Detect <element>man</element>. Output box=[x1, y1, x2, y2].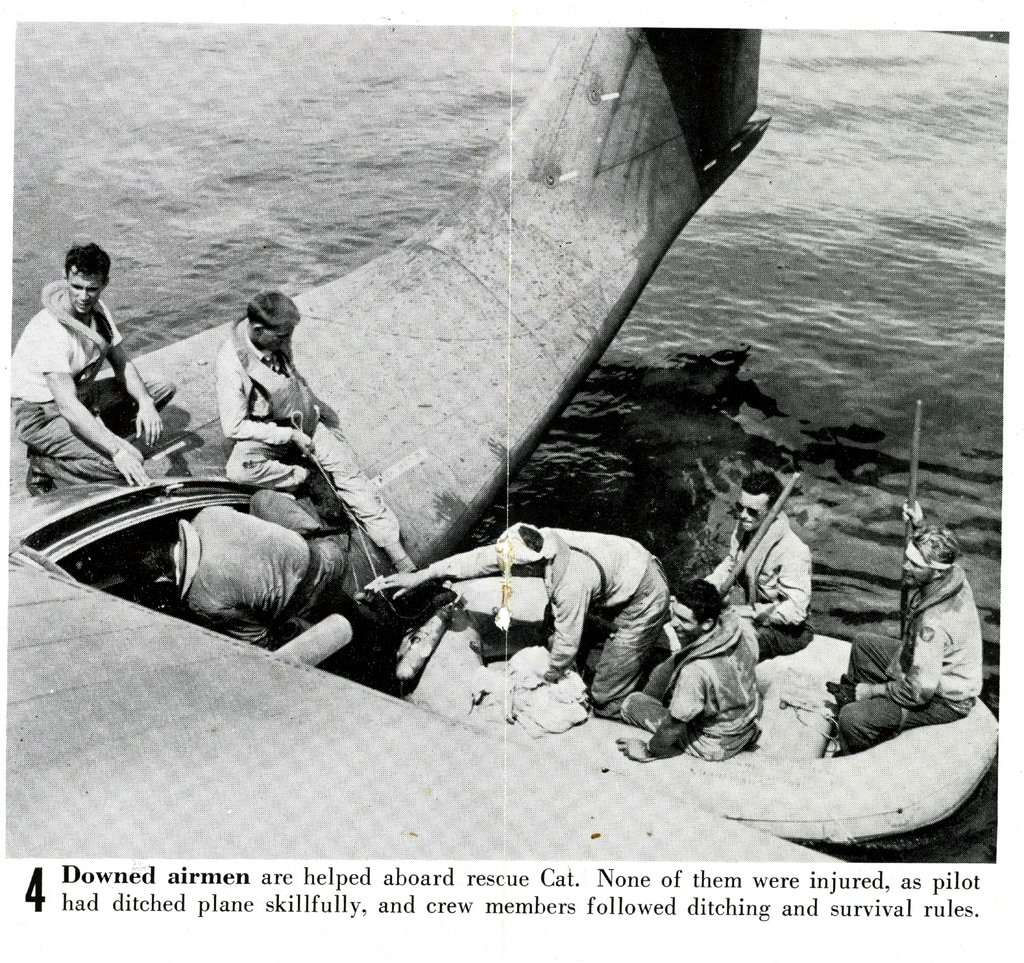
box=[704, 467, 811, 662].
